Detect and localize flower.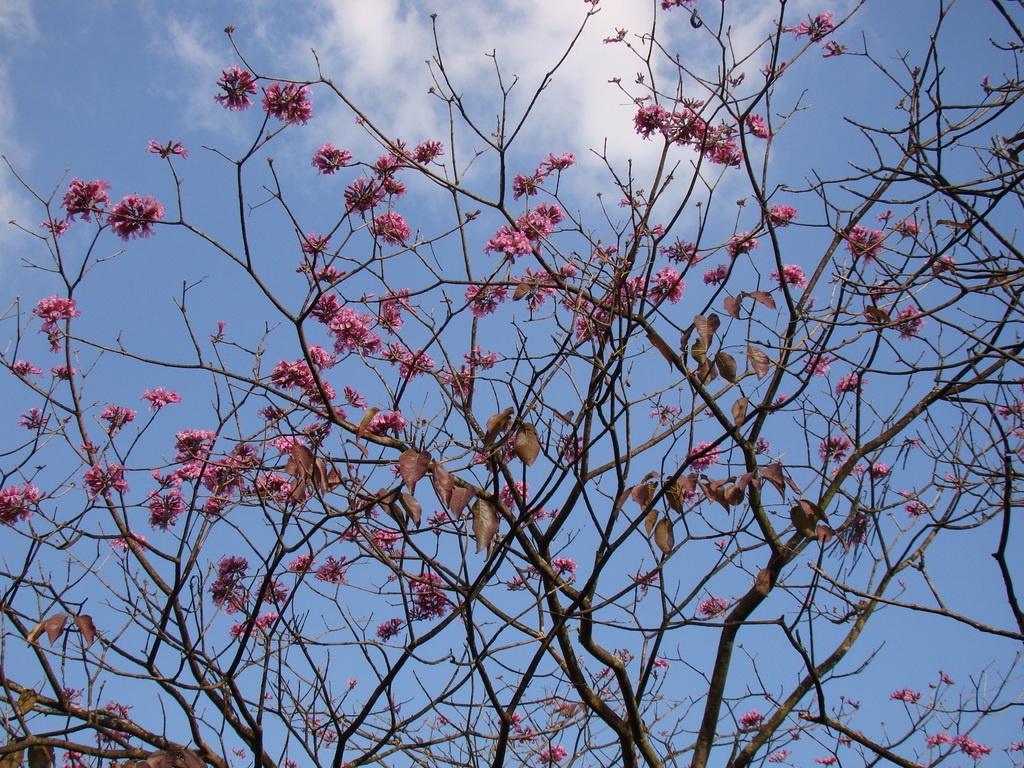
Localized at (x1=267, y1=361, x2=334, y2=406).
